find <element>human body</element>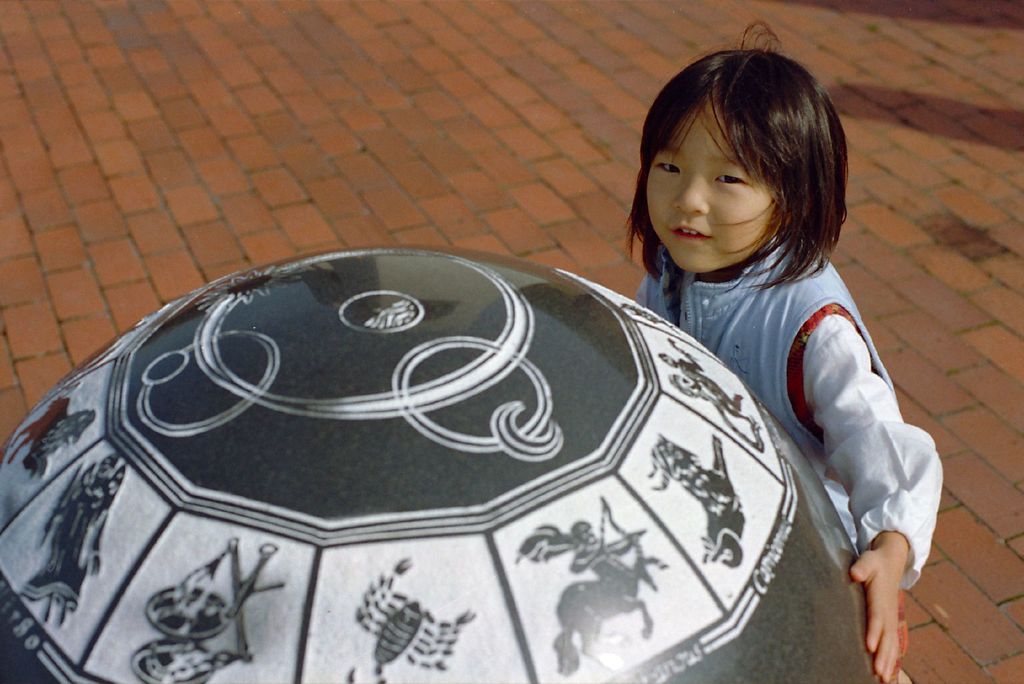
region(611, 49, 940, 630)
